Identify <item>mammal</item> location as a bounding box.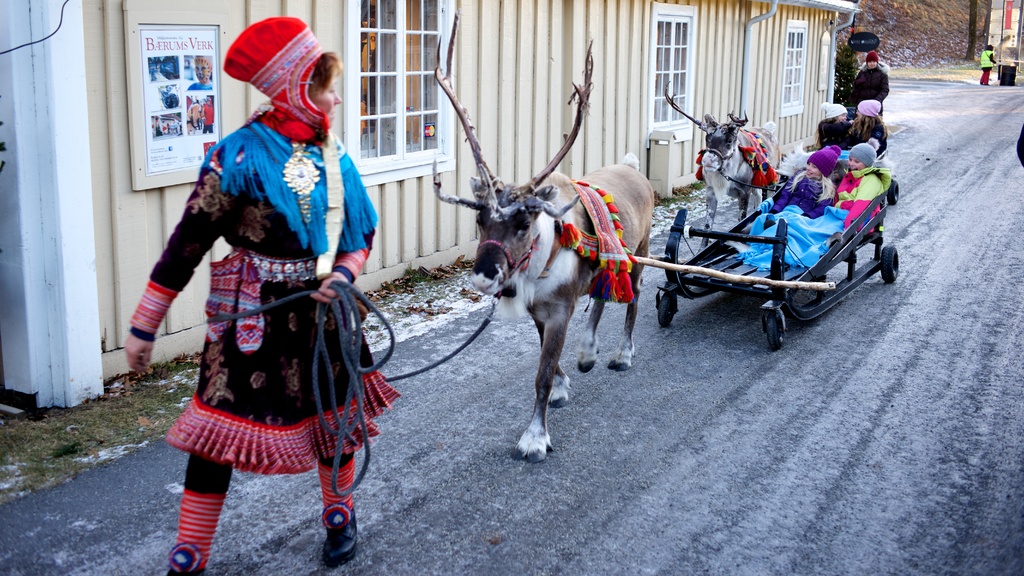
select_region(833, 138, 891, 234).
